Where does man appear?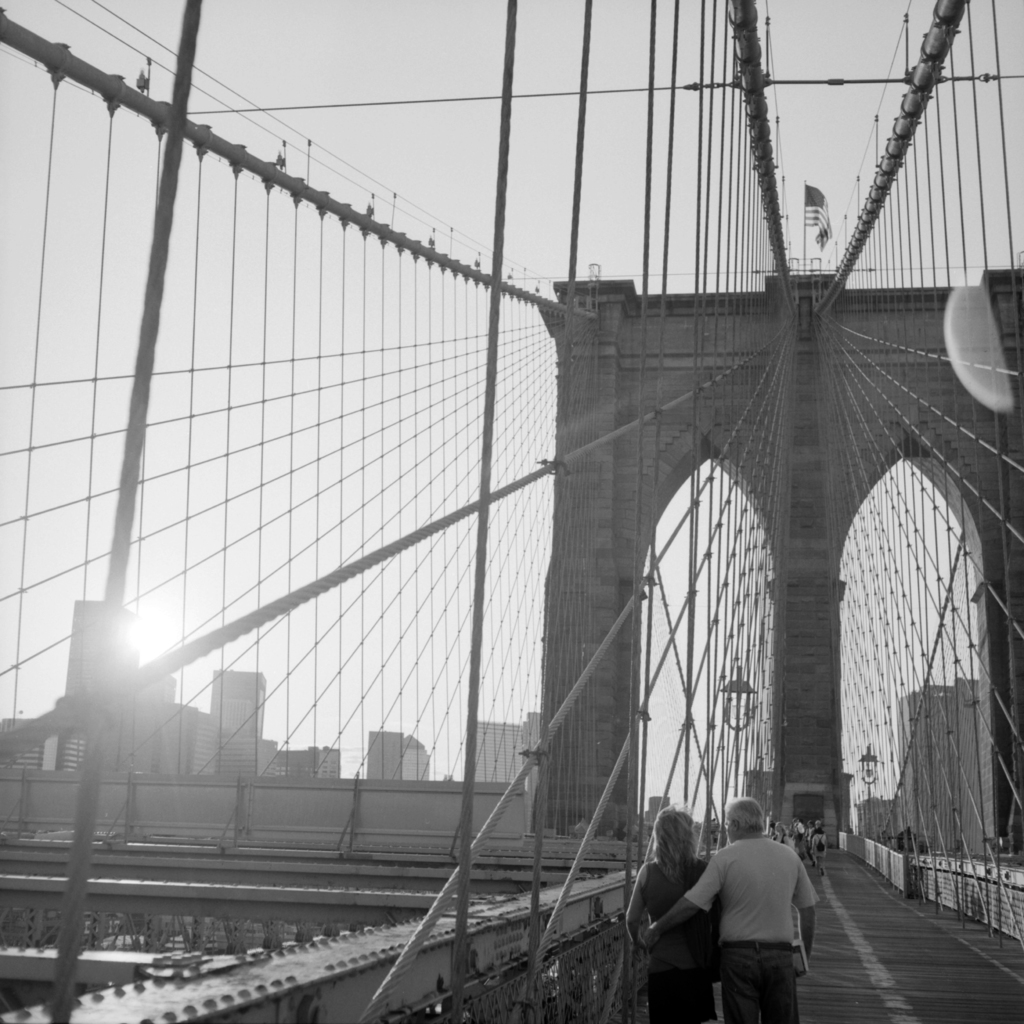
Appears at rect(620, 792, 817, 1023).
